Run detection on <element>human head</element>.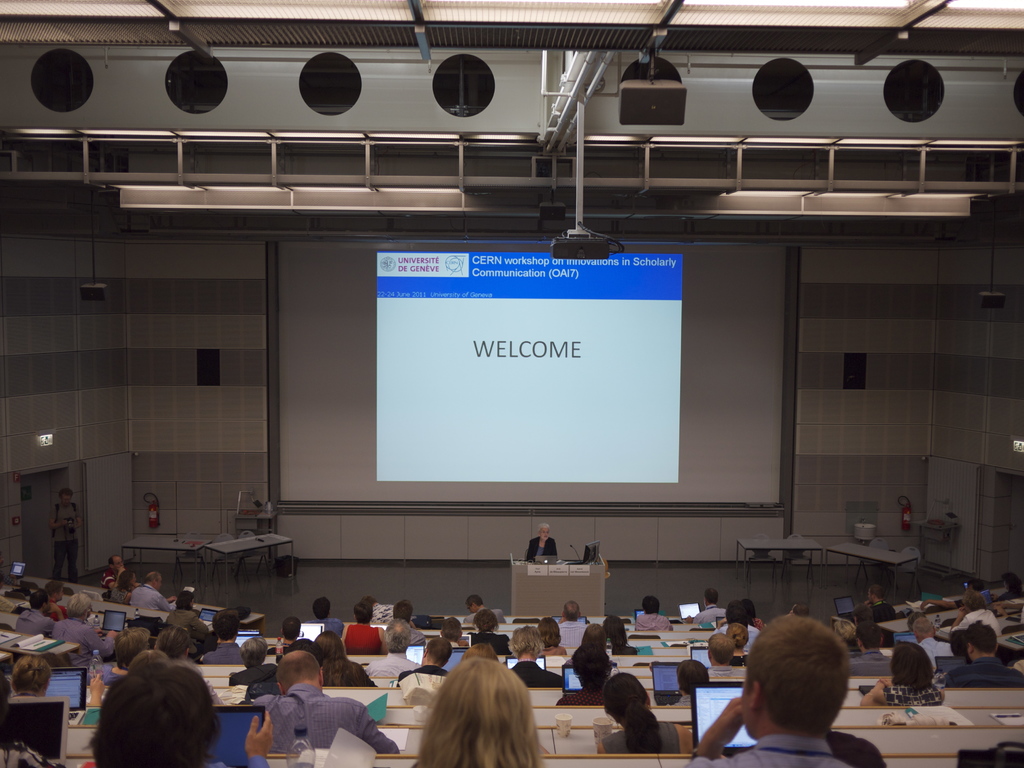
Result: <region>738, 612, 850, 738</region>.
